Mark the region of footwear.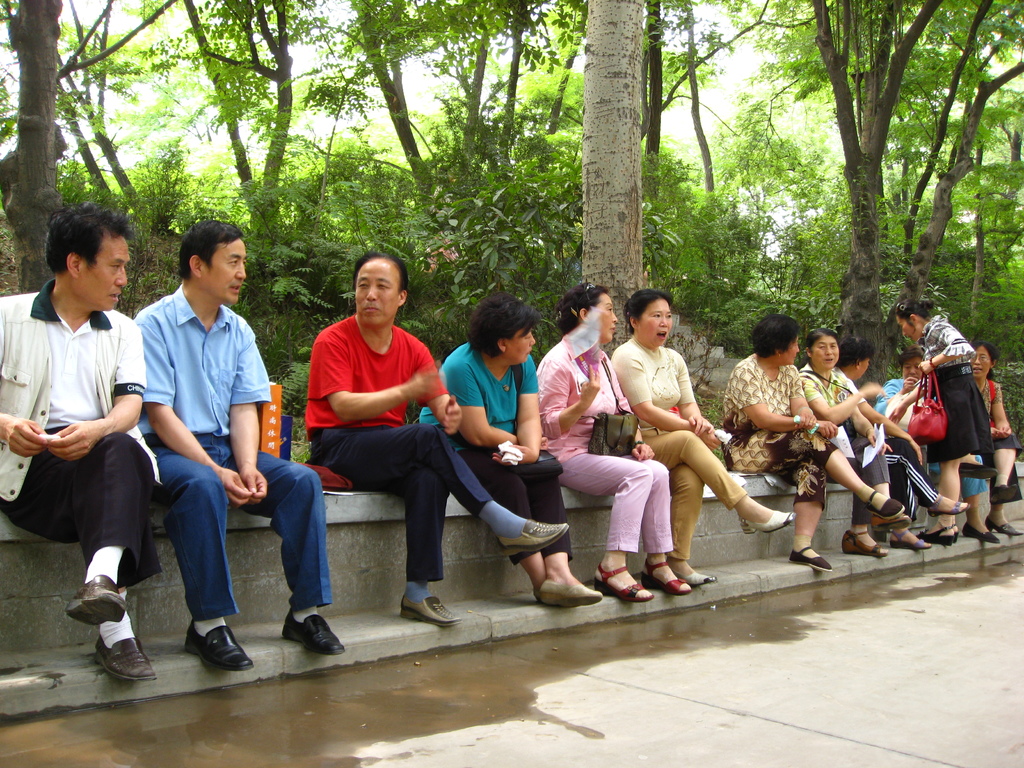
Region: Rect(398, 598, 465, 628).
